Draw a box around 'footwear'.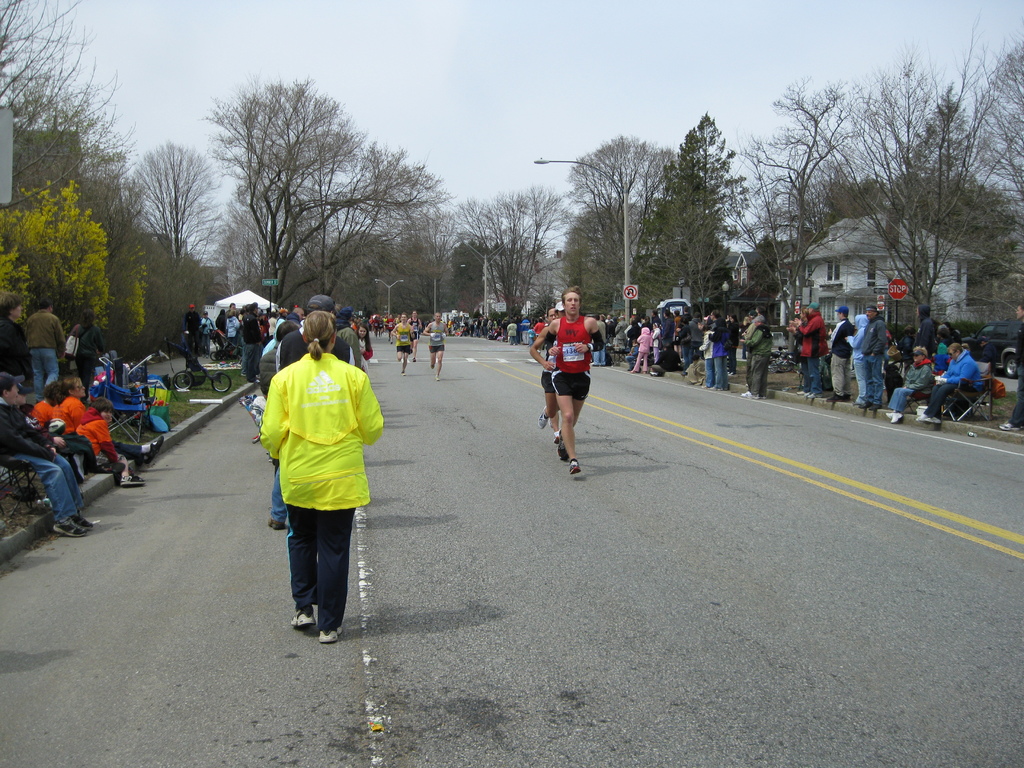
[left=1001, top=422, right=1018, bottom=430].
